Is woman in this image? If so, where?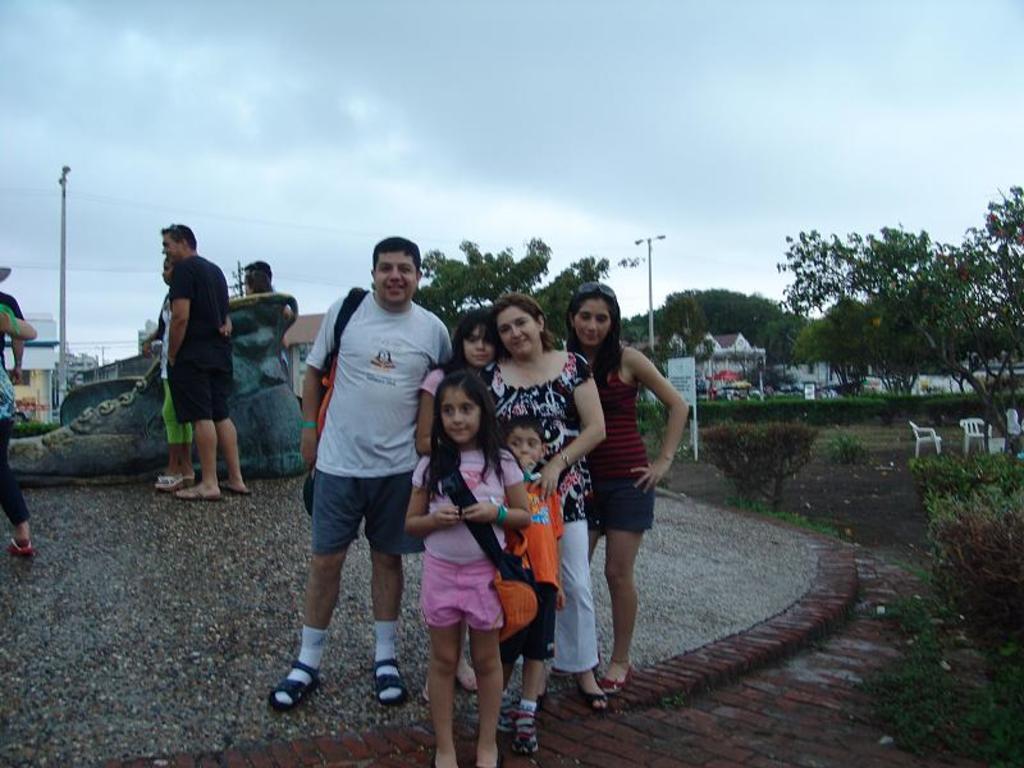
Yes, at <bbox>561, 265, 684, 709</bbox>.
